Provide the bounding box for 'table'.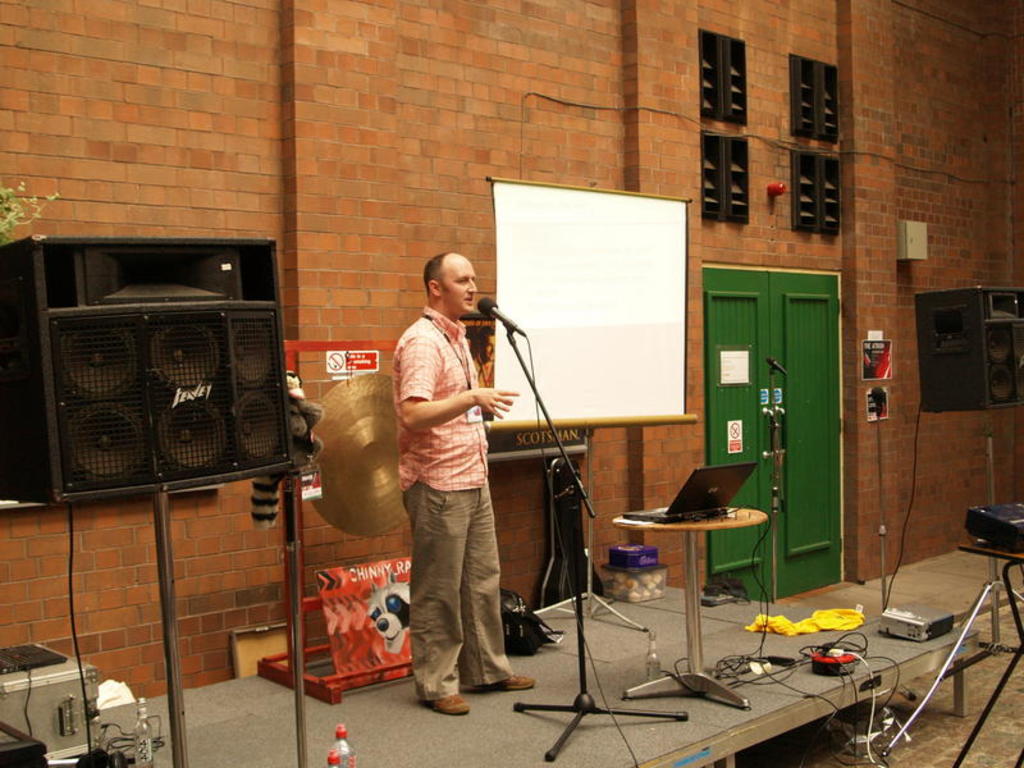
<bbox>612, 463, 776, 710</bbox>.
